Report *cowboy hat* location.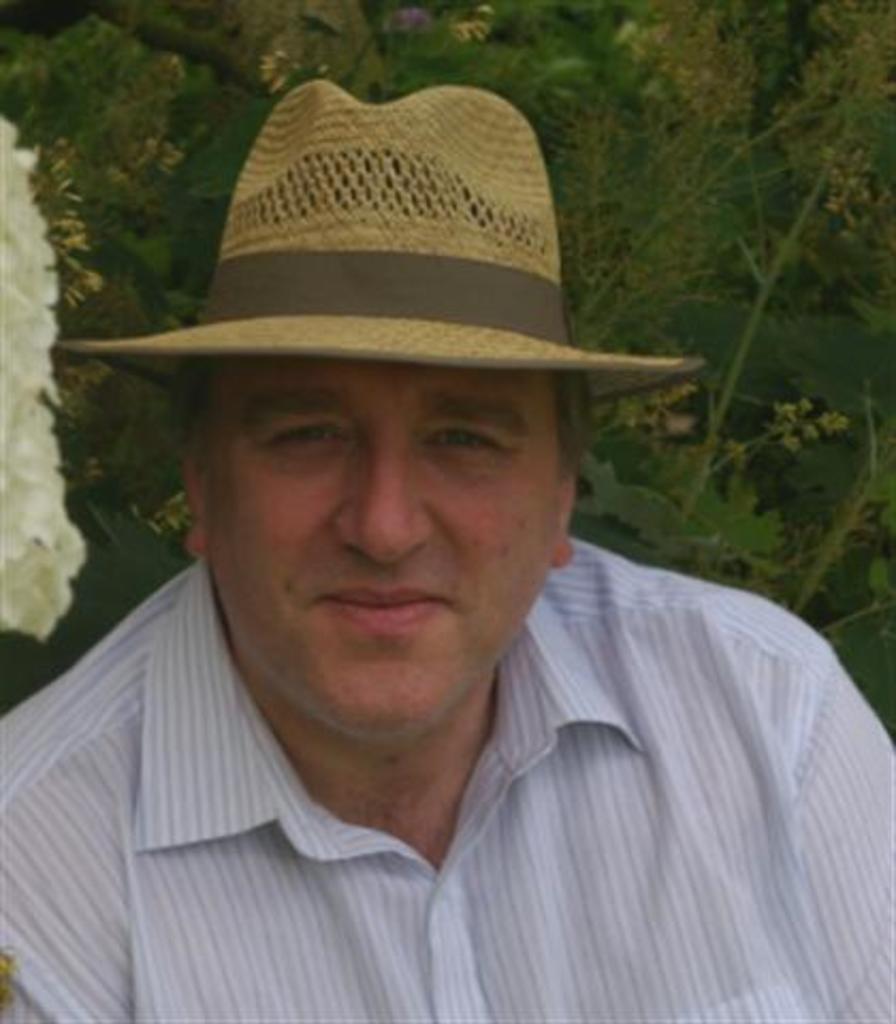
Report: {"x1": 49, "y1": 75, "x2": 708, "y2": 407}.
